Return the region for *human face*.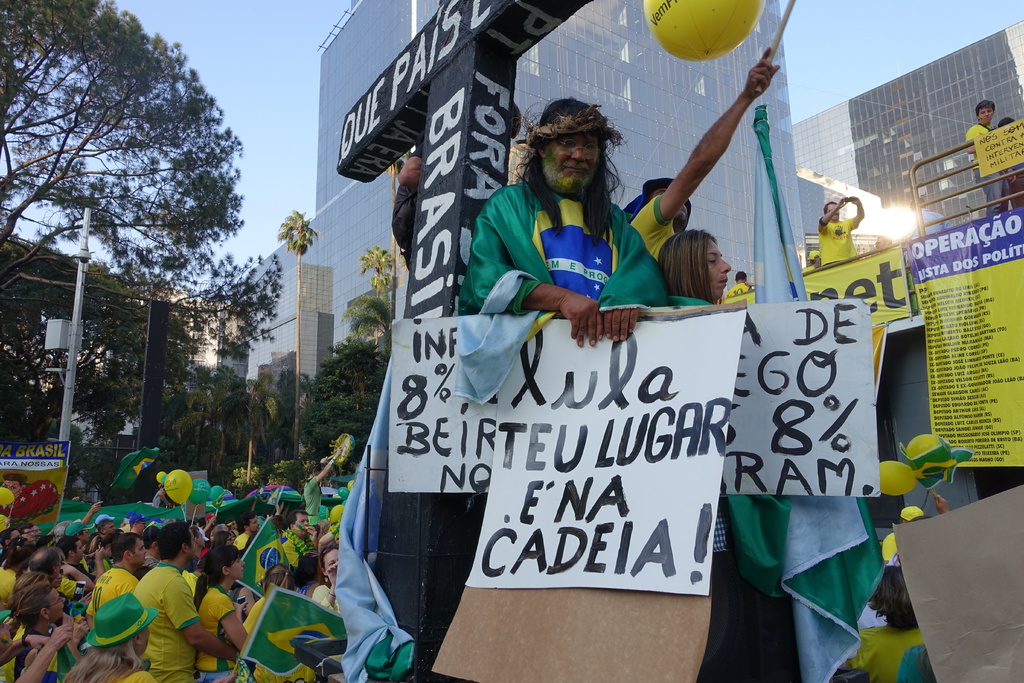
left=53, top=568, right=61, bottom=586.
